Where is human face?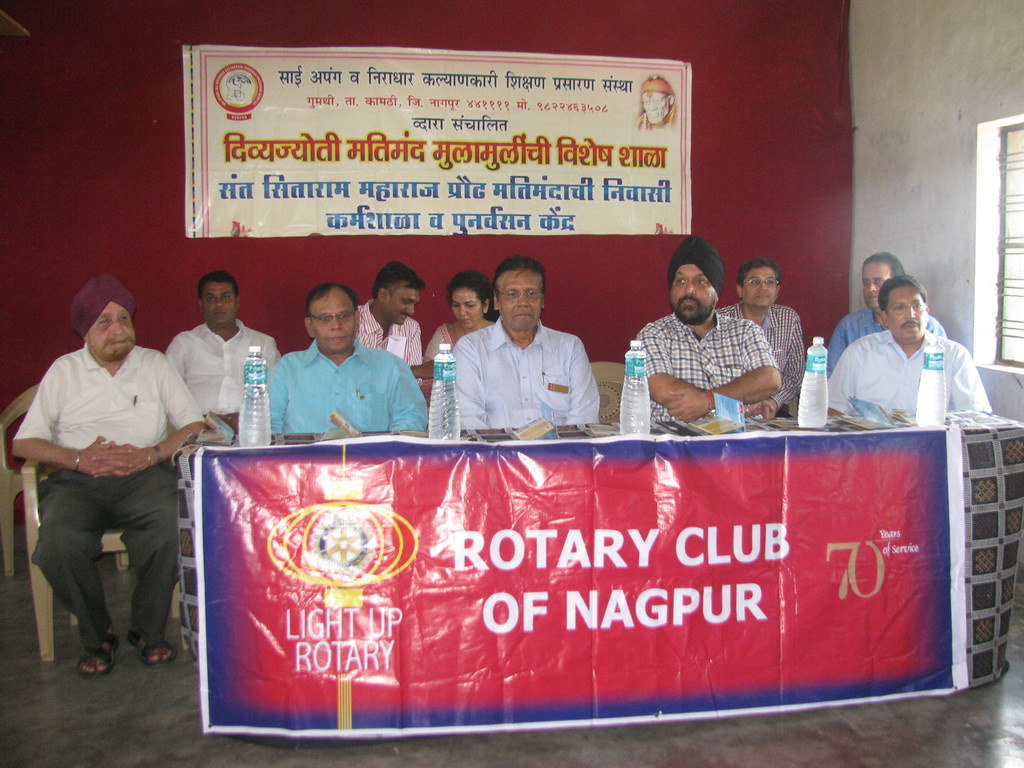
locate(640, 92, 668, 127).
